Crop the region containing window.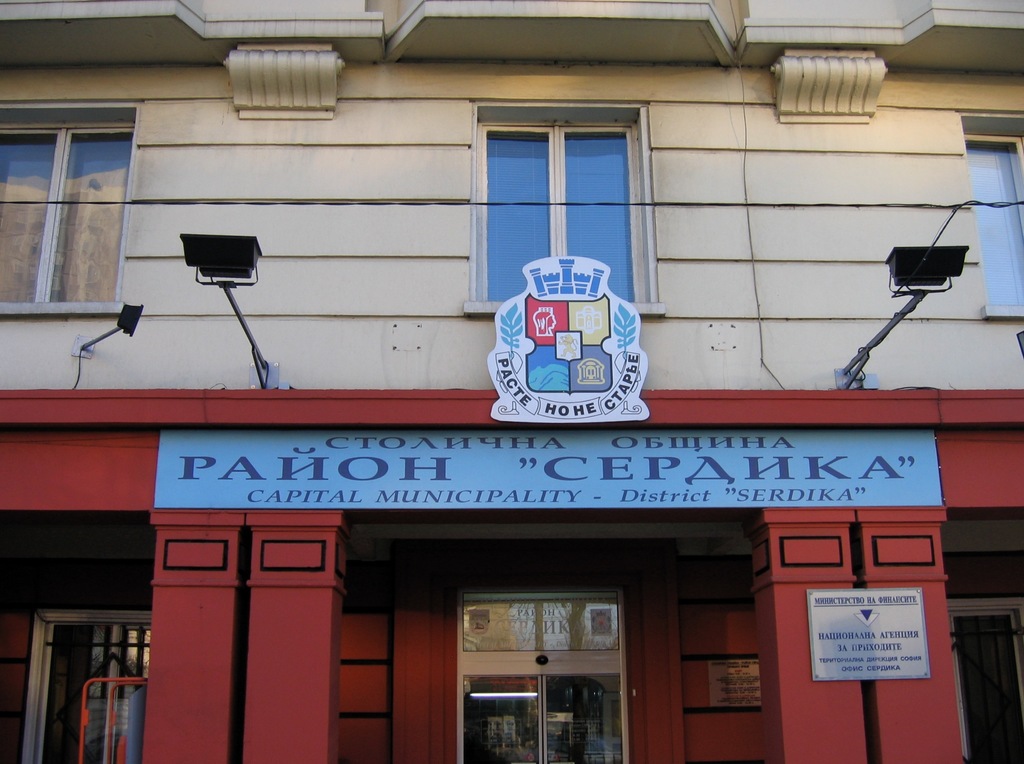
Crop region: <region>461, 105, 669, 311</region>.
